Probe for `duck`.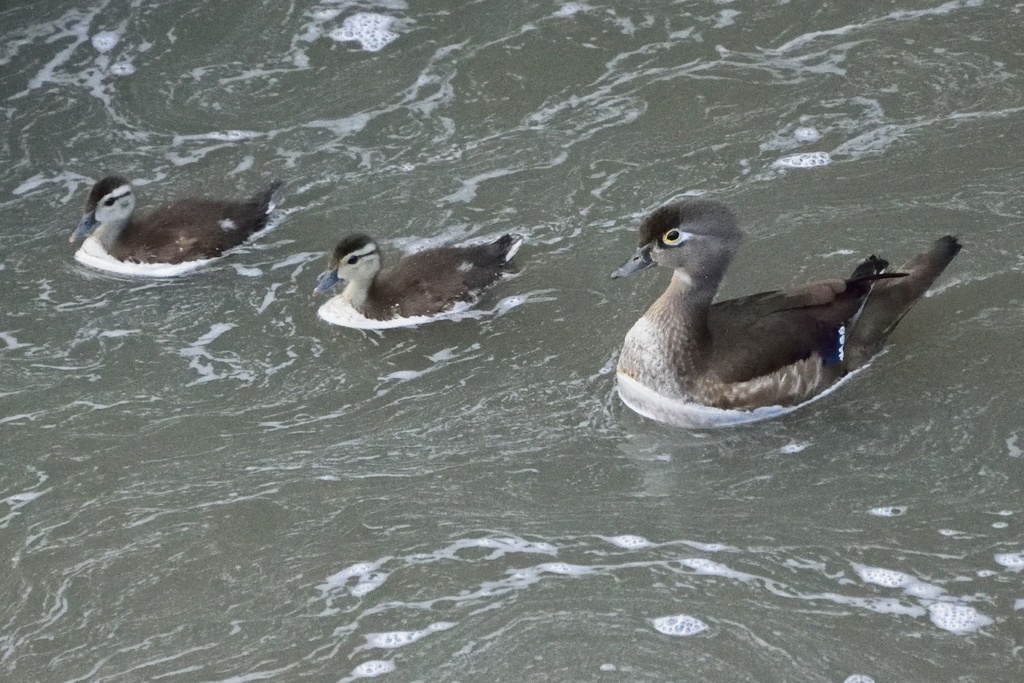
Probe result: [left=50, top=174, right=284, bottom=281].
